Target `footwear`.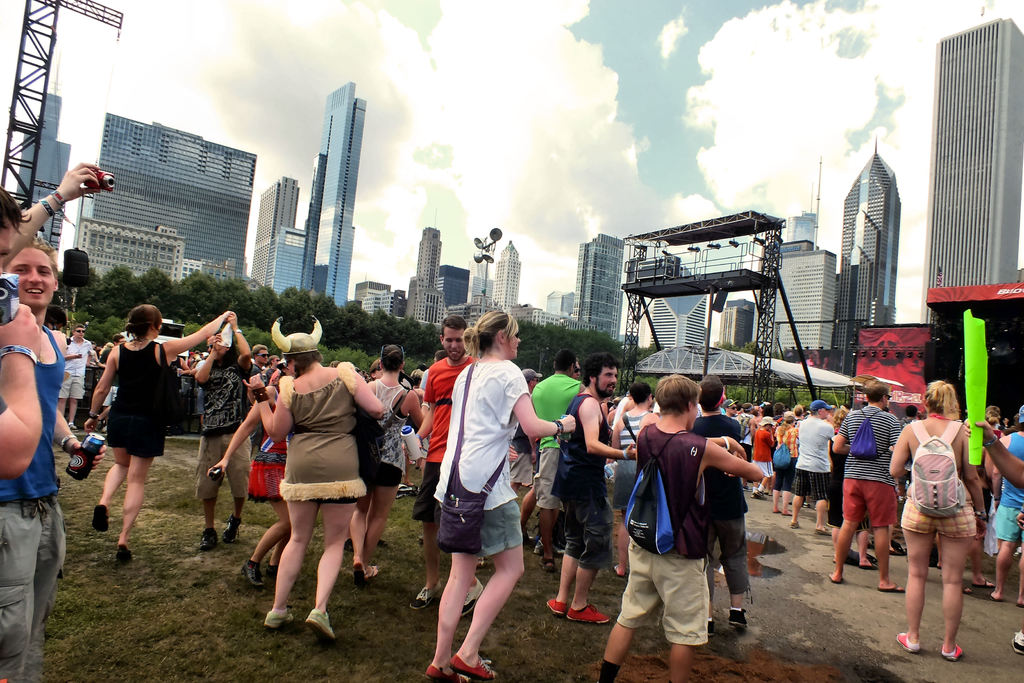
Target region: 1012:633:1023:658.
